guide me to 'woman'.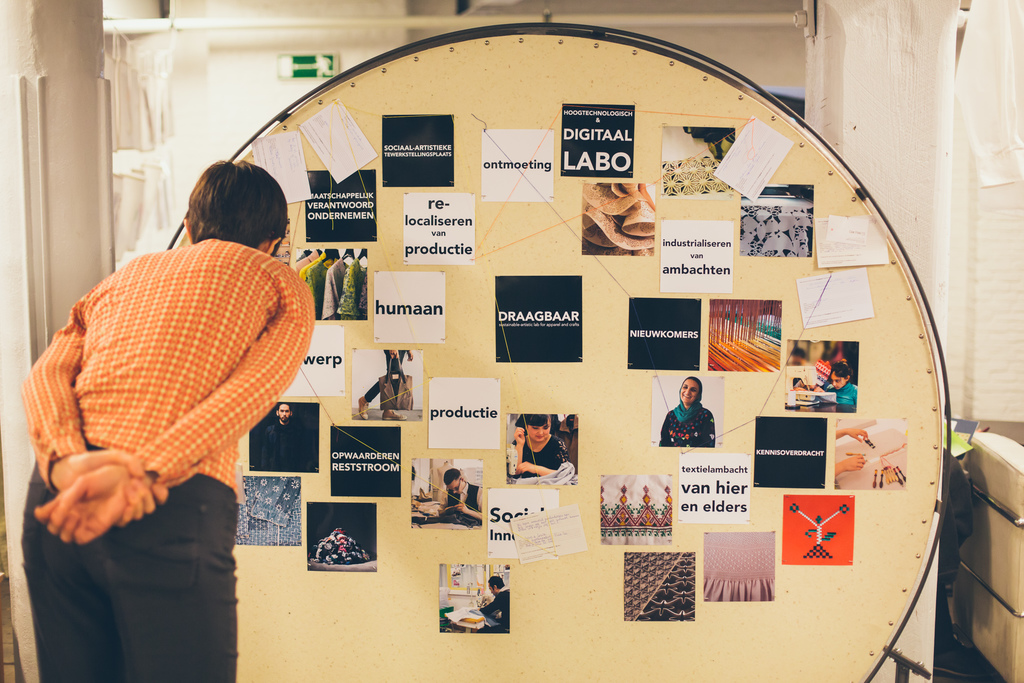
Guidance: 810/360/856/411.
